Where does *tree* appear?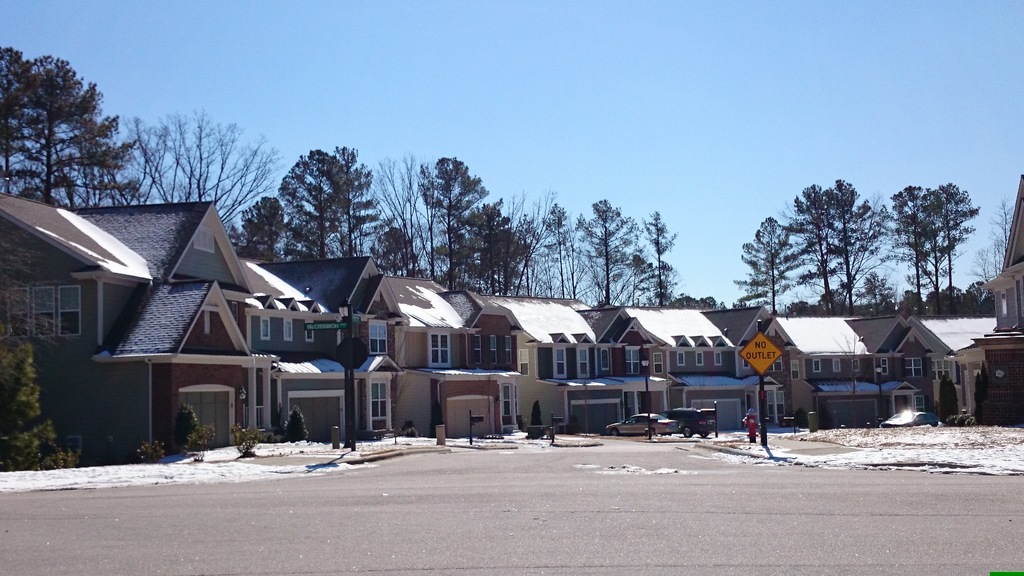
Appears at 668/294/725/312.
